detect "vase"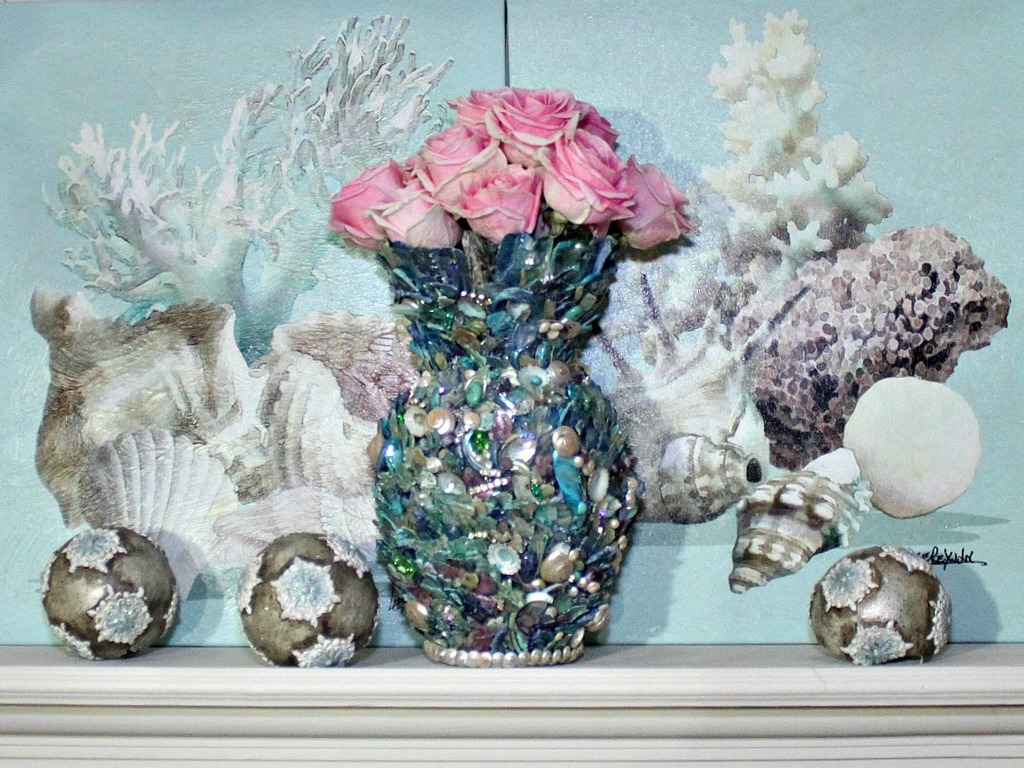
box(371, 231, 642, 670)
